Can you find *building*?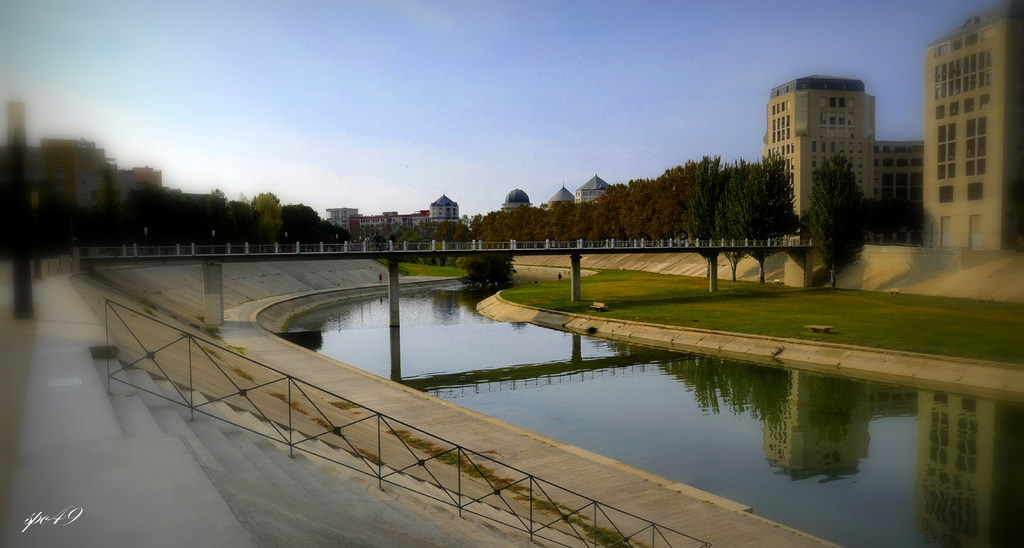
Yes, bounding box: detection(925, 1, 1023, 252).
